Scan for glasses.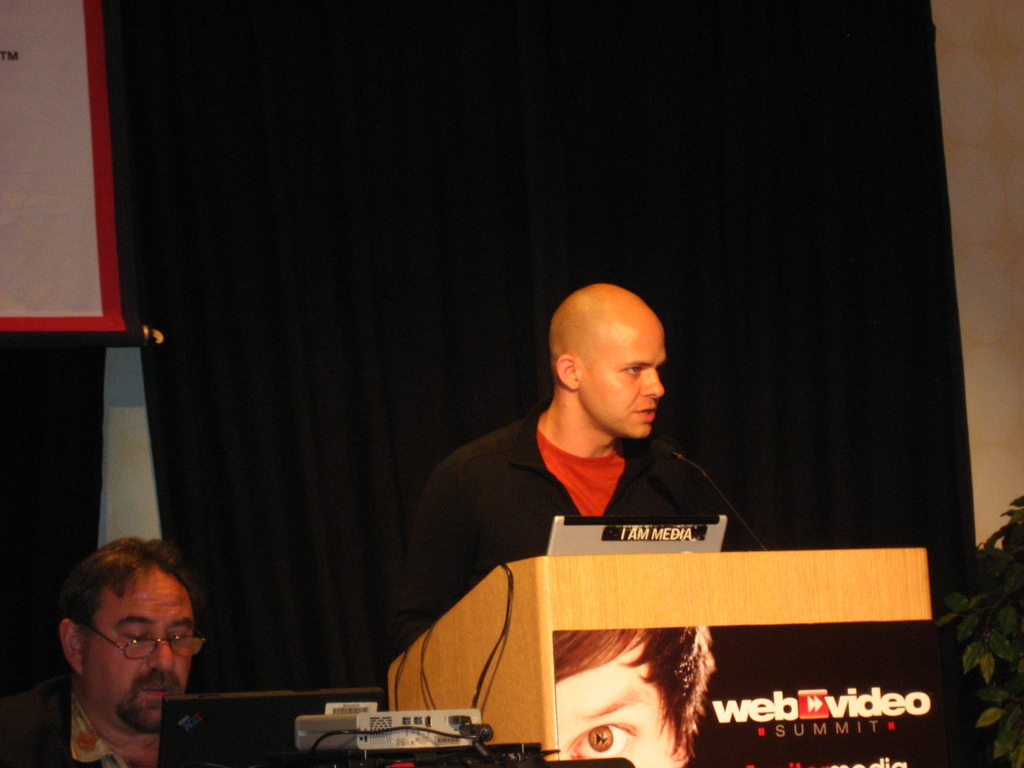
Scan result: [left=89, top=626, right=209, bottom=661].
